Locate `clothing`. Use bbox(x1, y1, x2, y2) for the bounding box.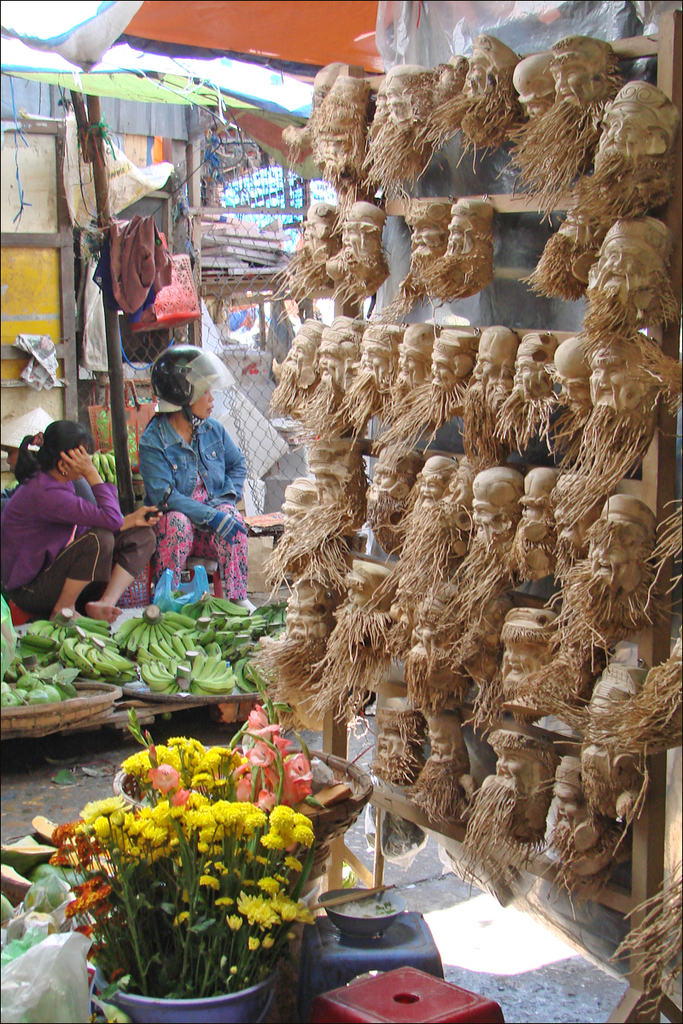
bbox(128, 375, 251, 594).
